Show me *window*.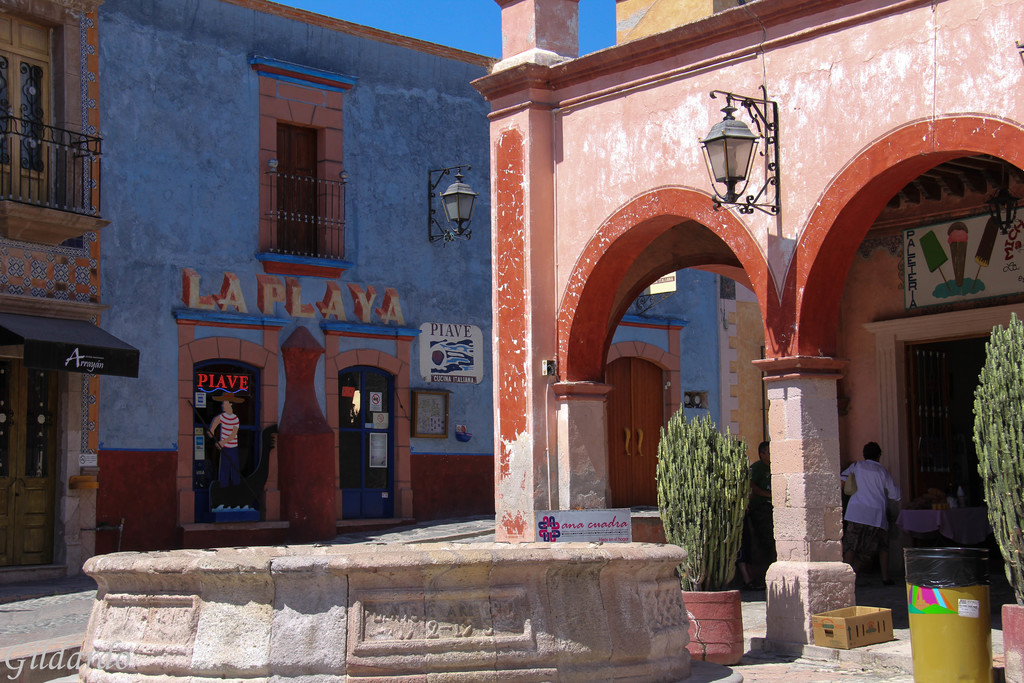
*window* is here: 9, 37, 97, 233.
